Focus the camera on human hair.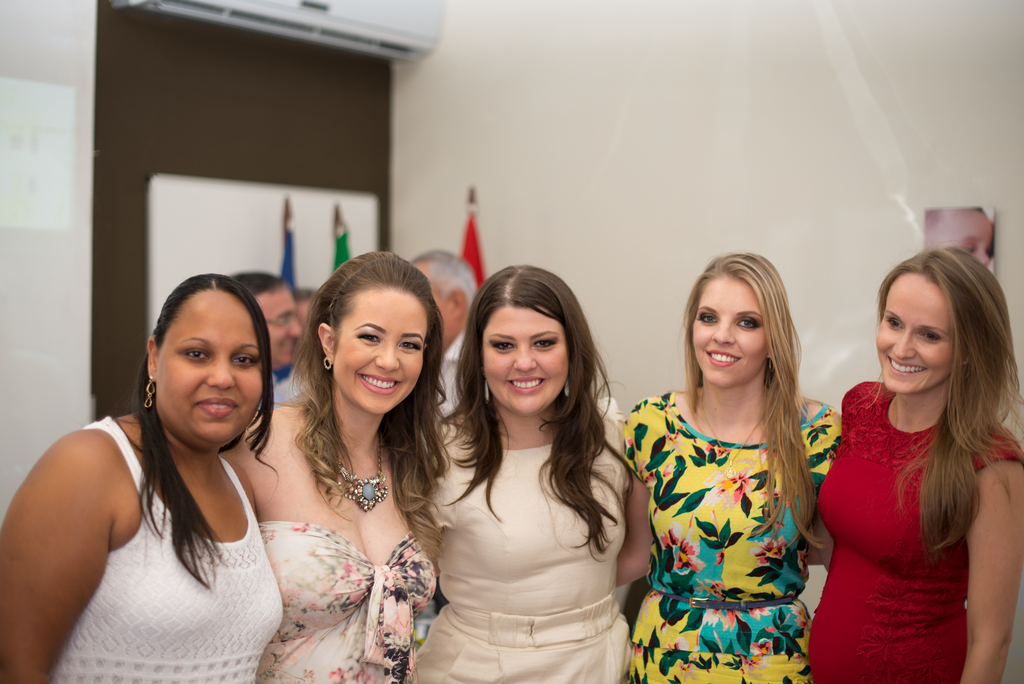
Focus region: [x1=683, y1=265, x2=825, y2=558].
